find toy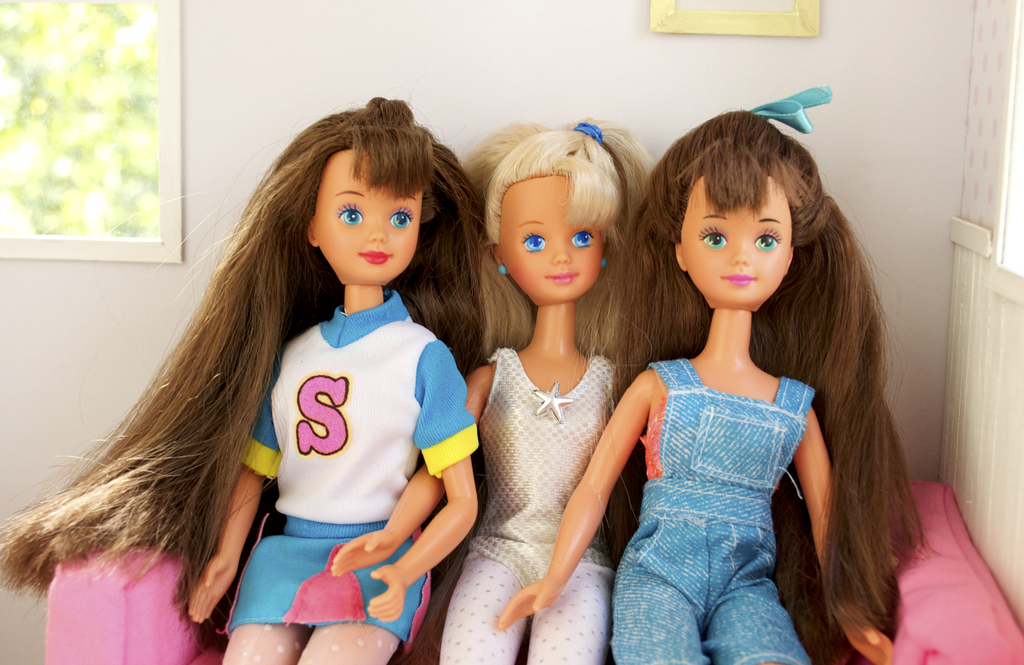
x1=460 y1=121 x2=648 y2=664
